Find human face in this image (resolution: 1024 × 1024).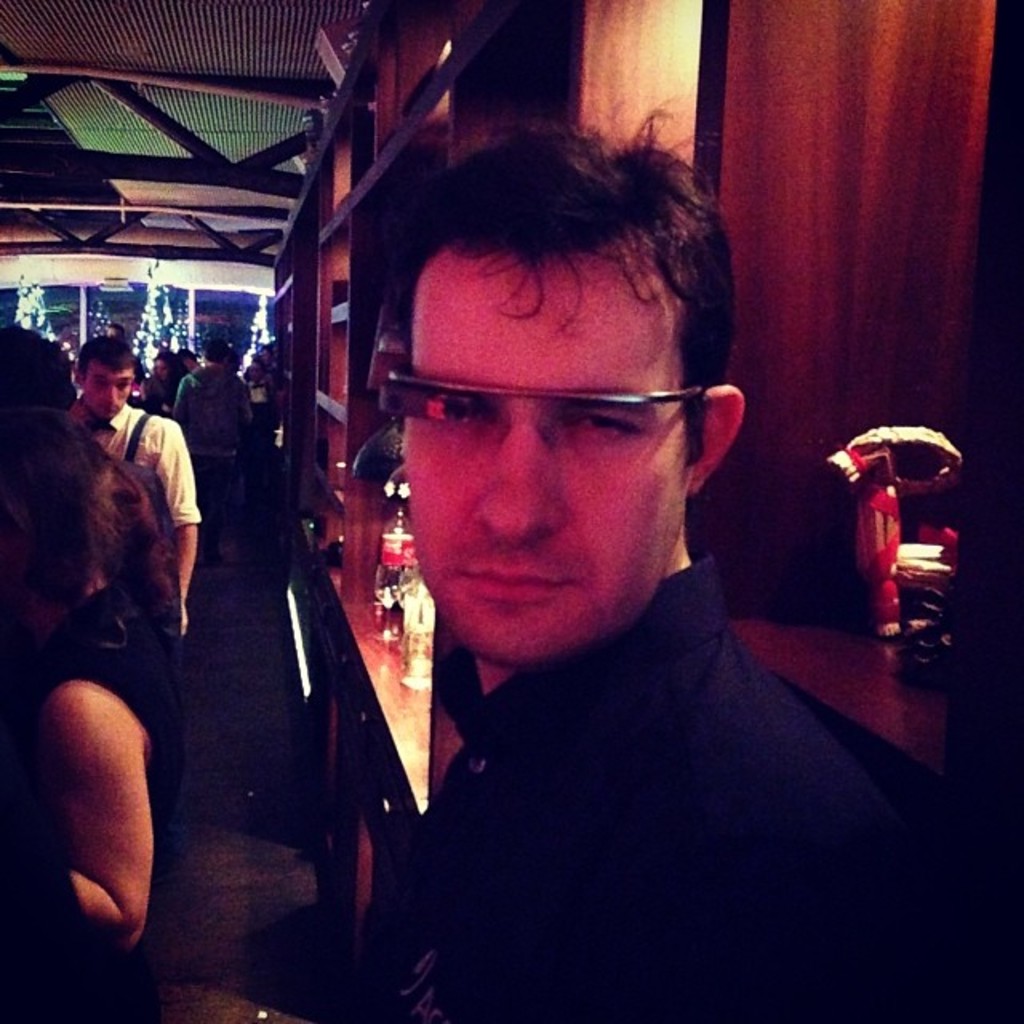
bbox(83, 358, 138, 424).
